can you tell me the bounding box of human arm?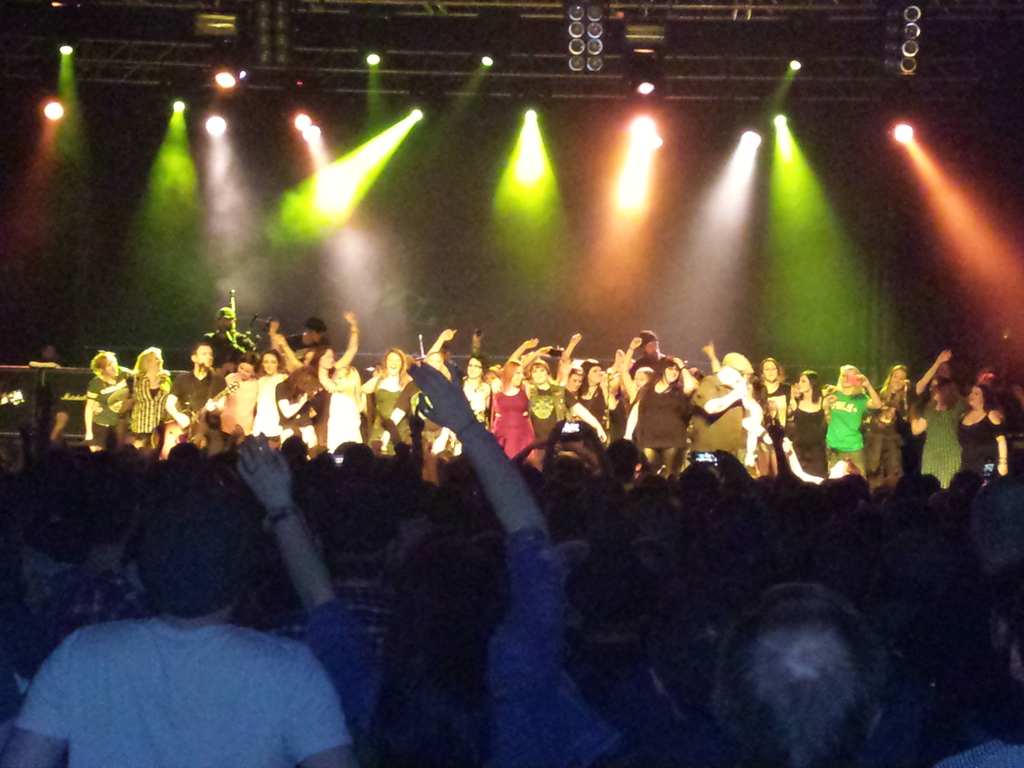
x1=509 y1=336 x2=546 y2=358.
